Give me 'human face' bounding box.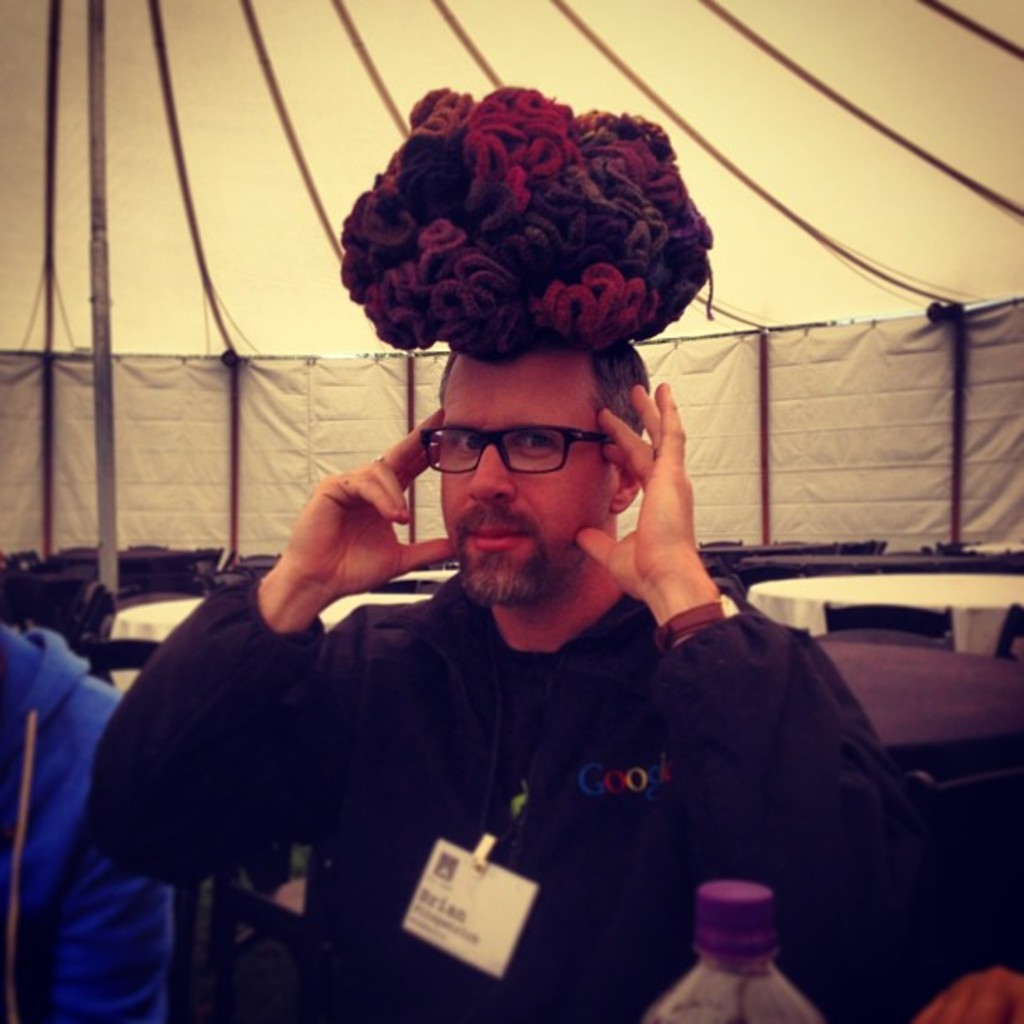
bbox(442, 355, 621, 597).
